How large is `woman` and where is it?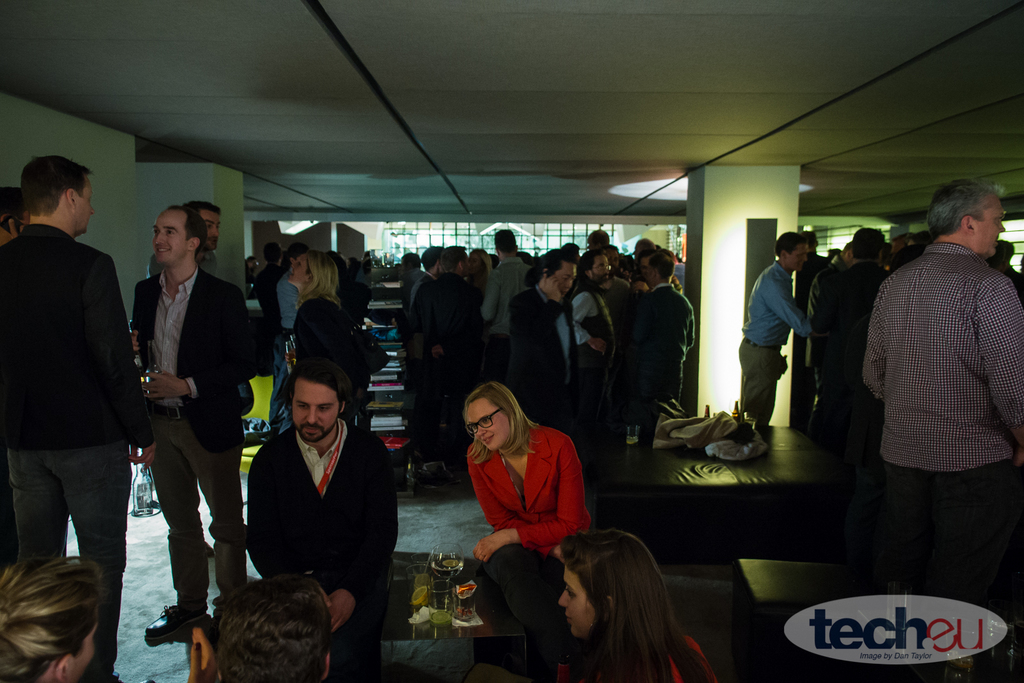
Bounding box: 290, 250, 366, 423.
